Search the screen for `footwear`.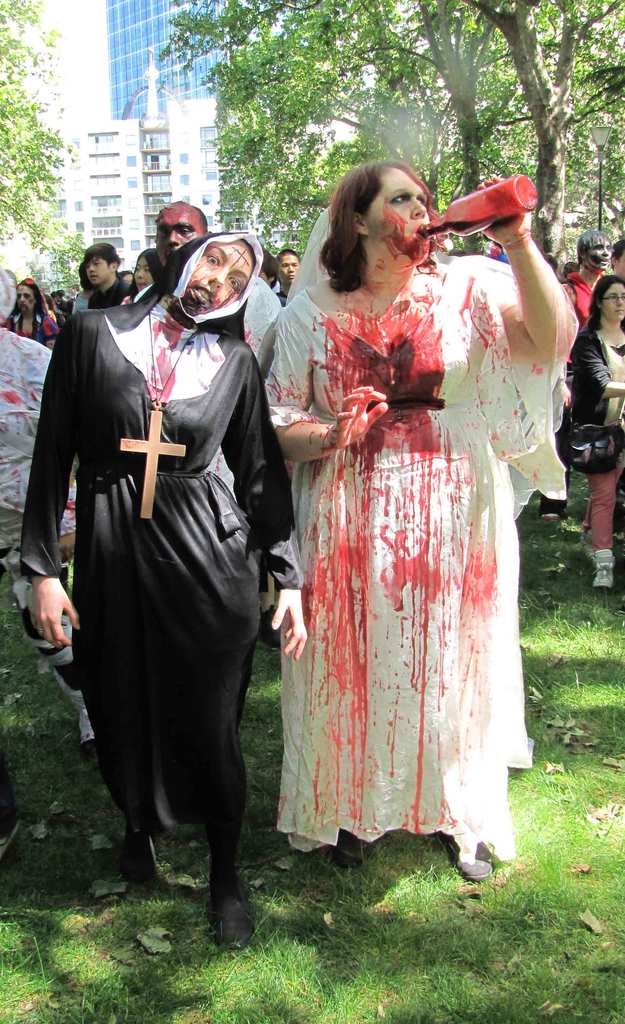
Found at bbox=(331, 828, 365, 868).
